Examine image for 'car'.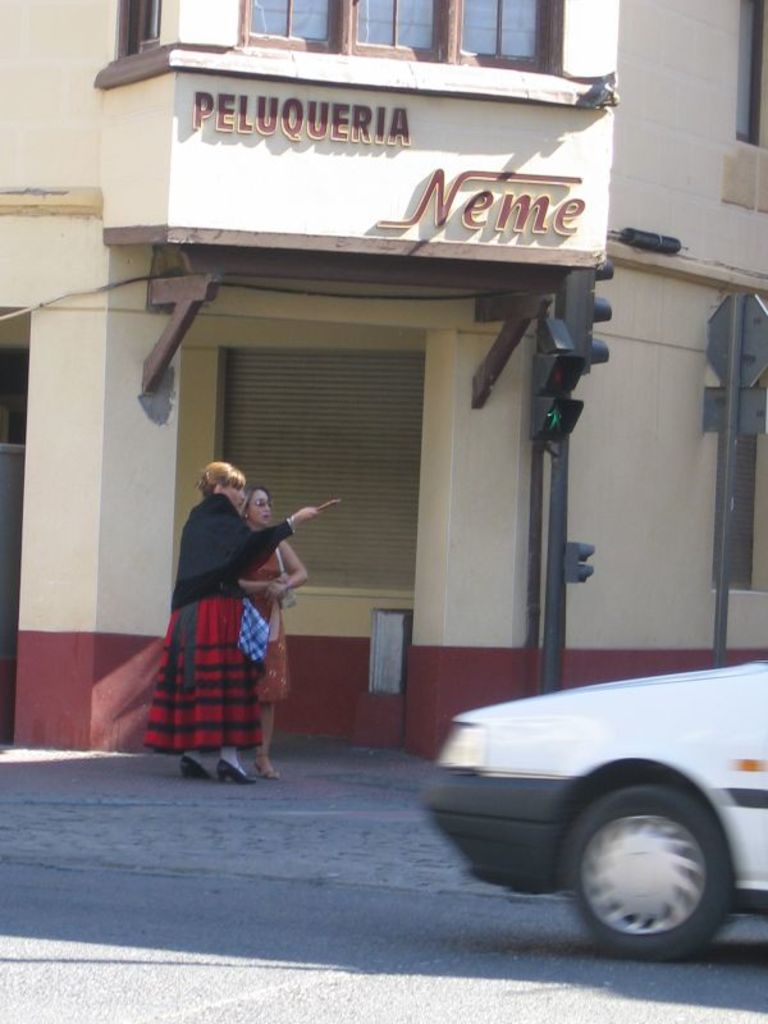
Examination result: [419,655,767,960].
